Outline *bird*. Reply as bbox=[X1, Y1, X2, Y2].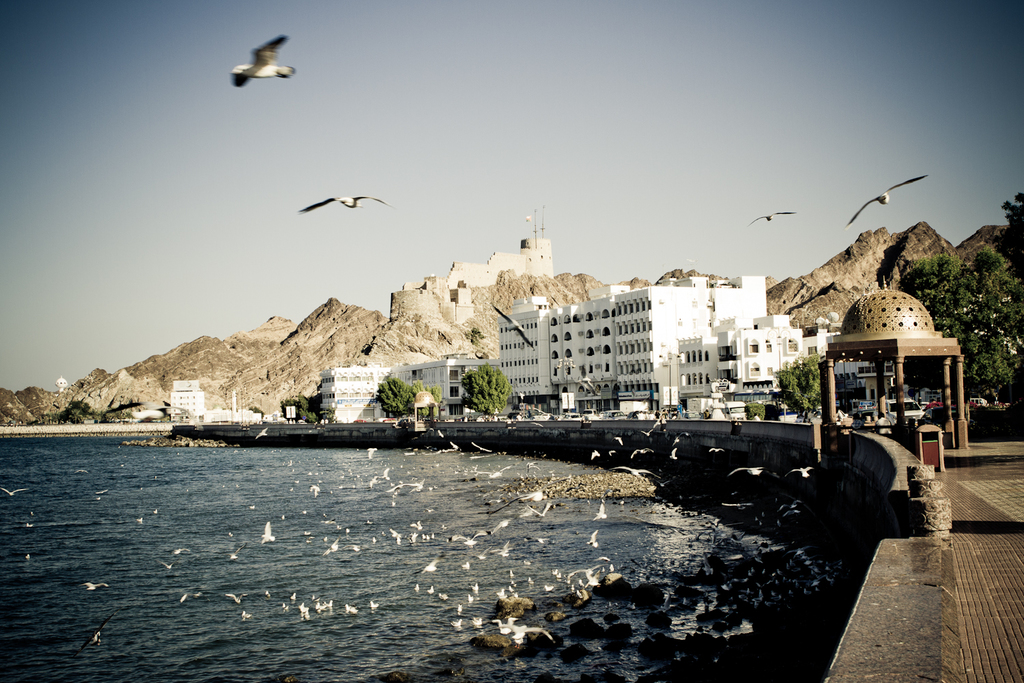
bbox=[240, 611, 253, 619].
